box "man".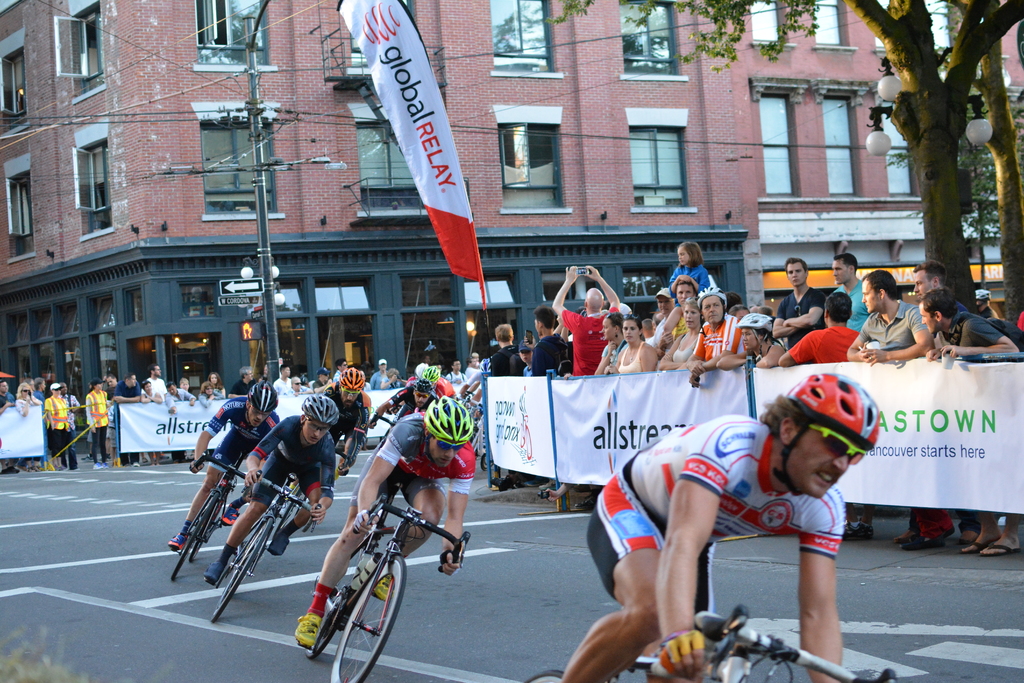
pyautogui.locateOnScreen(773, 259, 826, 352).
